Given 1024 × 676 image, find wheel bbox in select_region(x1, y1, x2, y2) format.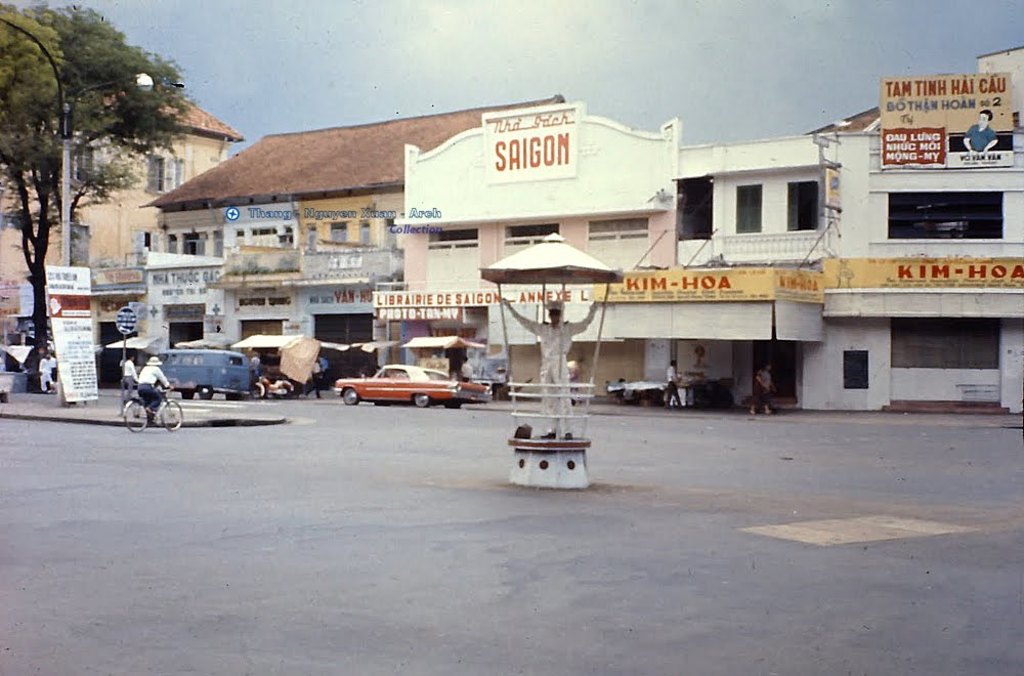
select_region(161, 398, 188, 430).
